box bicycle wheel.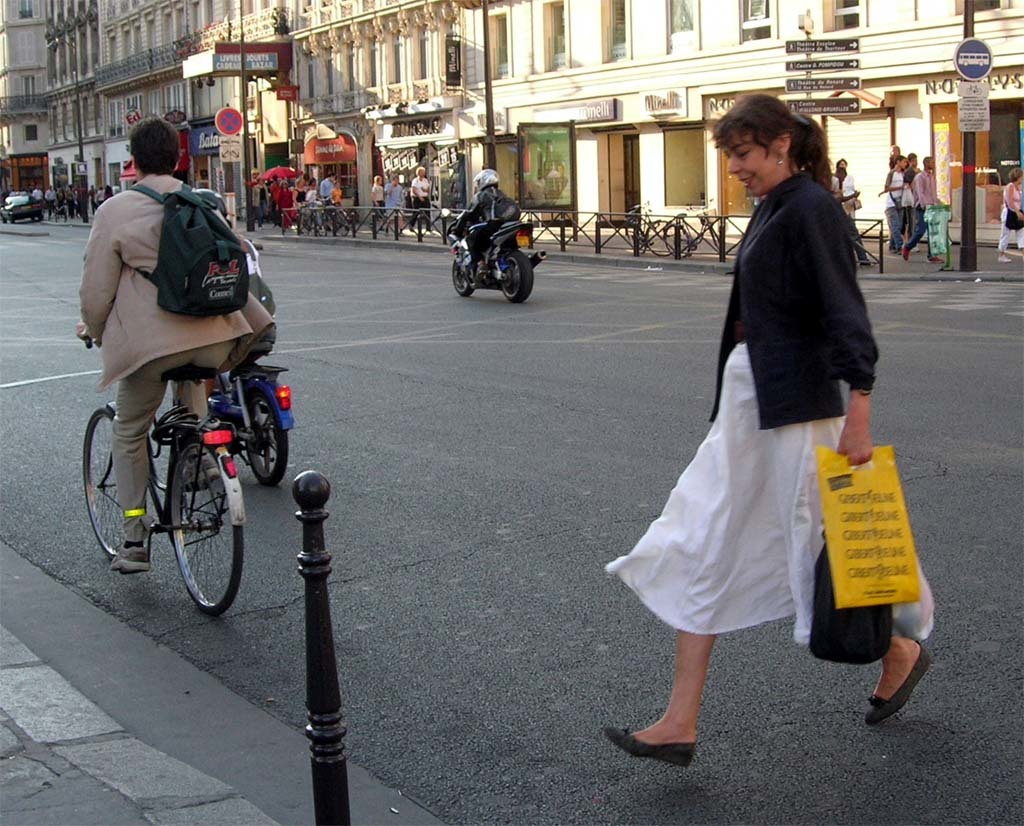
bbox(76, 397, 117, 556).
